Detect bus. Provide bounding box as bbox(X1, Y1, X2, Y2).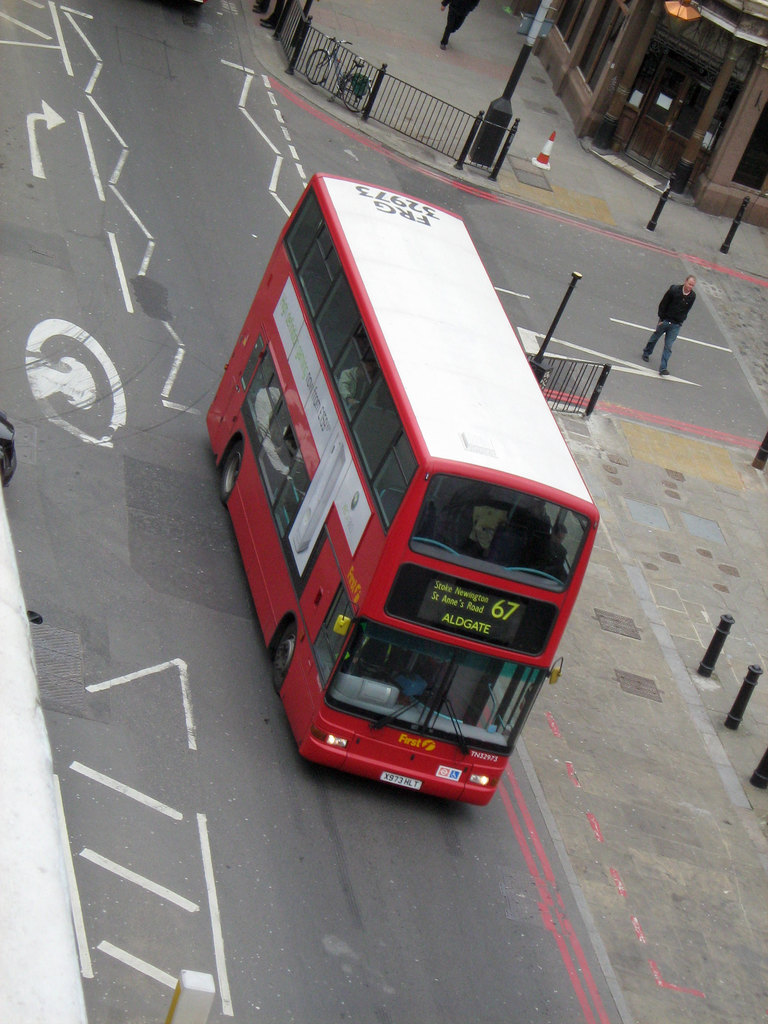
bbox(200, 173, 604, 815).
